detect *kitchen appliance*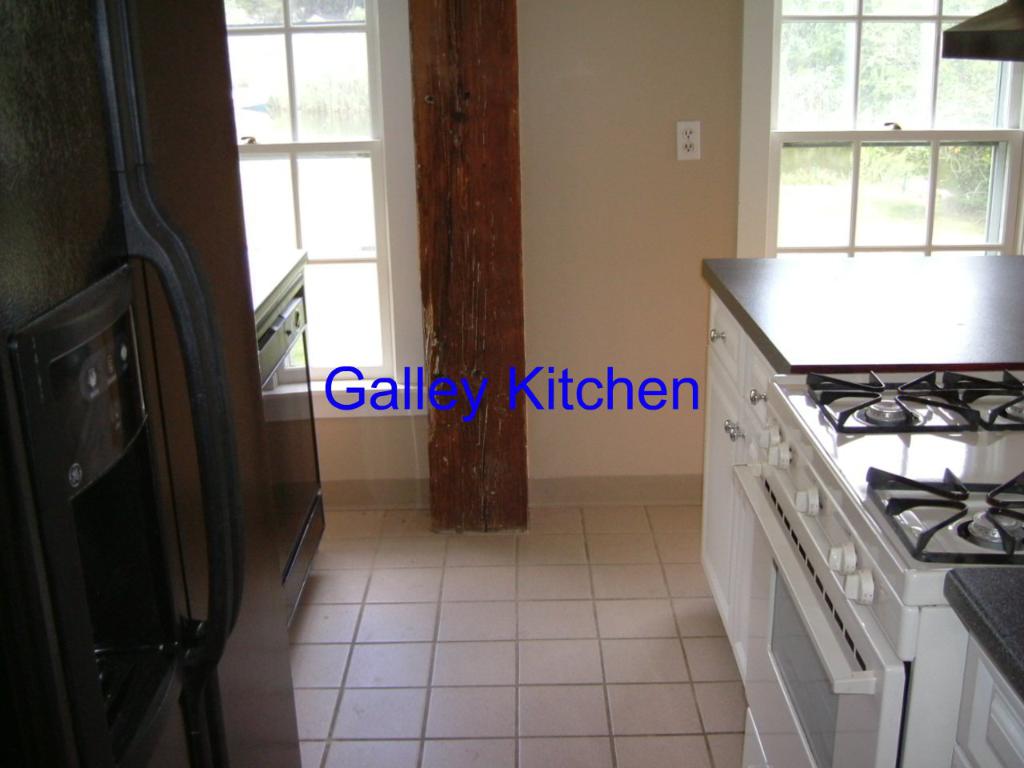
left=939, top=566, right=1023, bottom=767
